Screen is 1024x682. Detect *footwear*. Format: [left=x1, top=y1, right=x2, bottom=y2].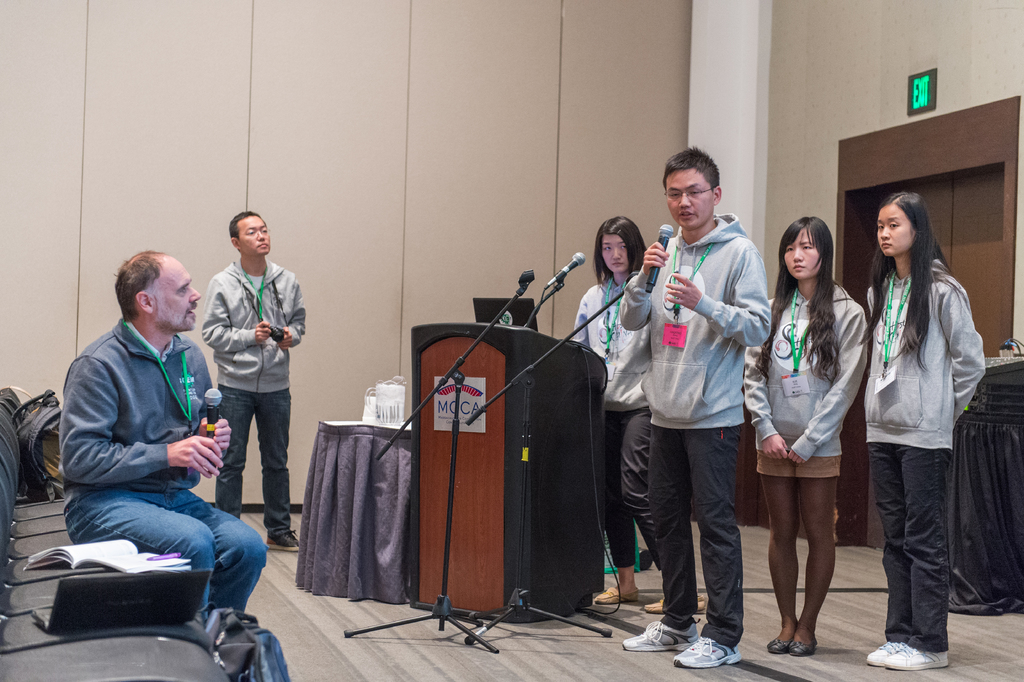
[left=862, top=638, right=902, bottom=664].
